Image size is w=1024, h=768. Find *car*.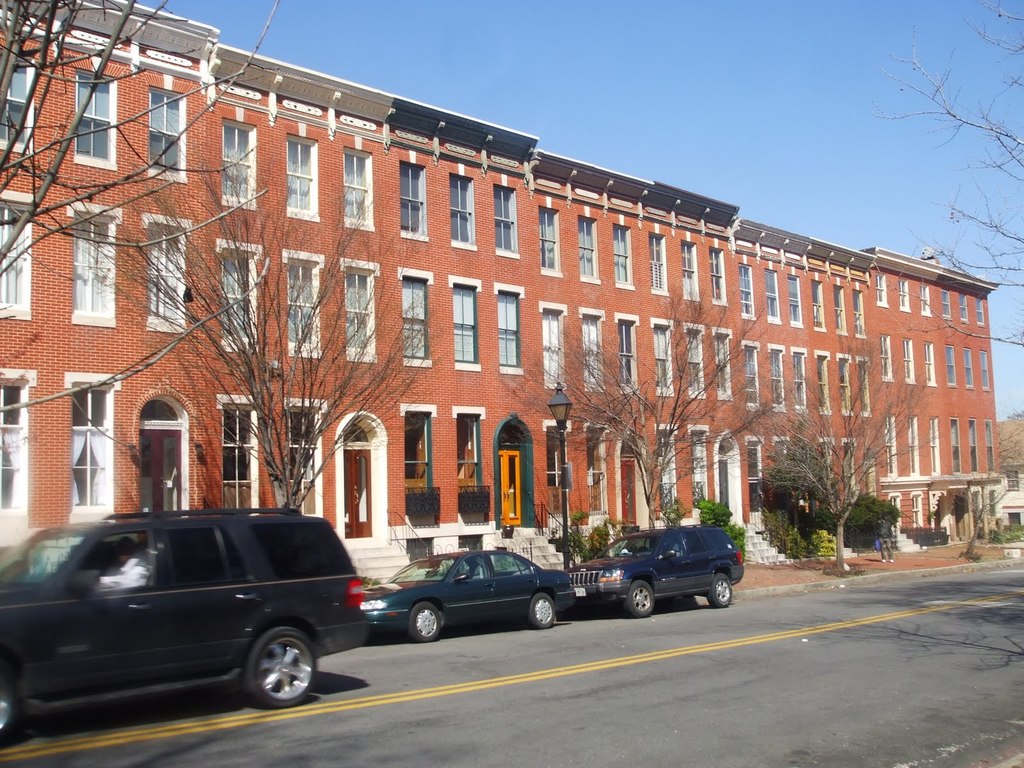
box=[364, 541, 586, 641].
